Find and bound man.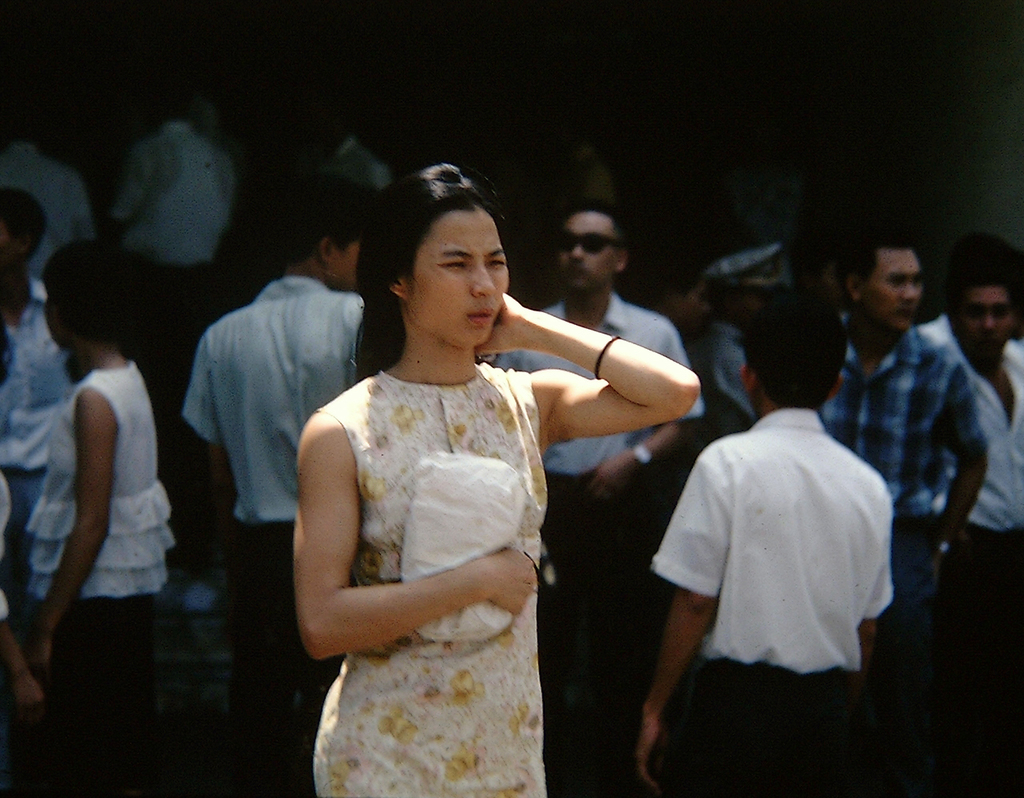
Bound: [left=178, top=180, right=365, bottom=797].
